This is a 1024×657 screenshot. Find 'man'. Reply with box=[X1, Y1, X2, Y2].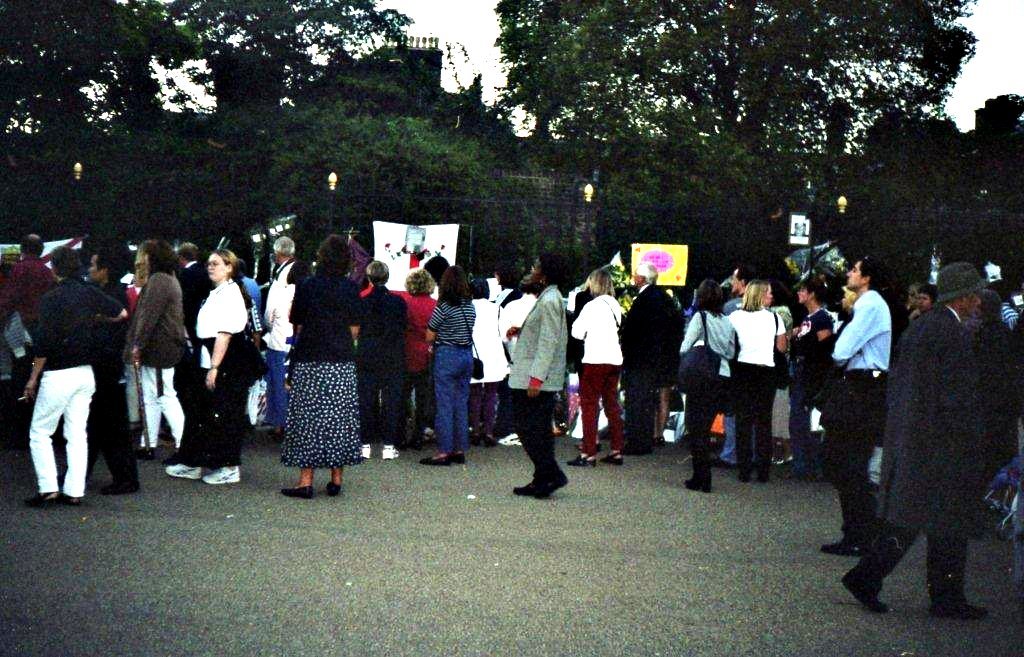
box=[90, 255, 135, 509].
